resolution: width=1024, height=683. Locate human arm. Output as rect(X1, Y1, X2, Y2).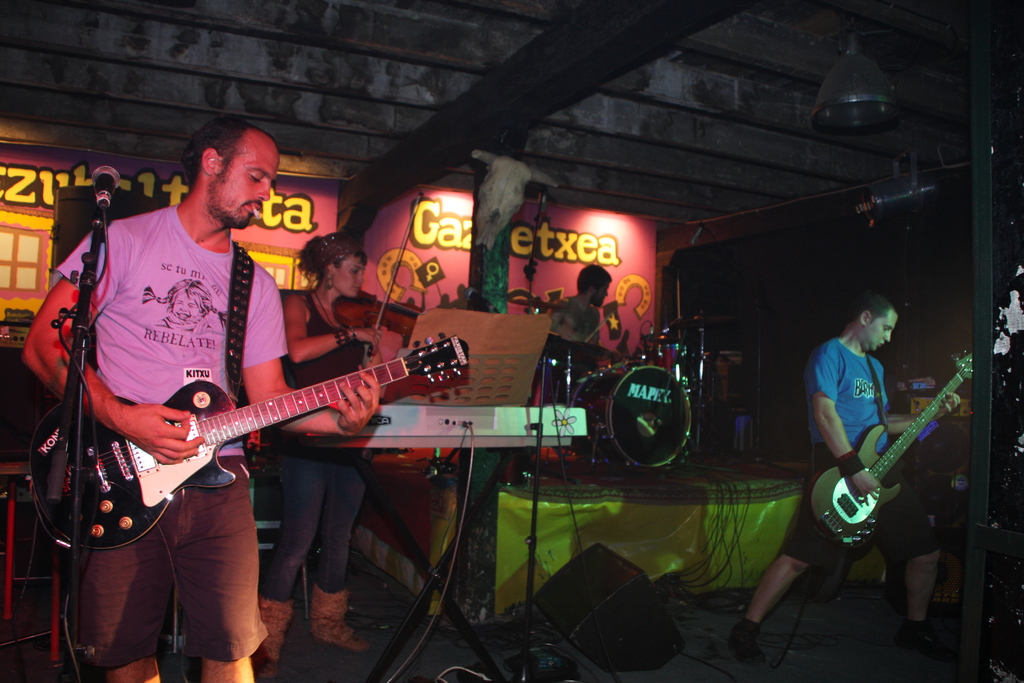
rect(234, 263, 397, 449).
